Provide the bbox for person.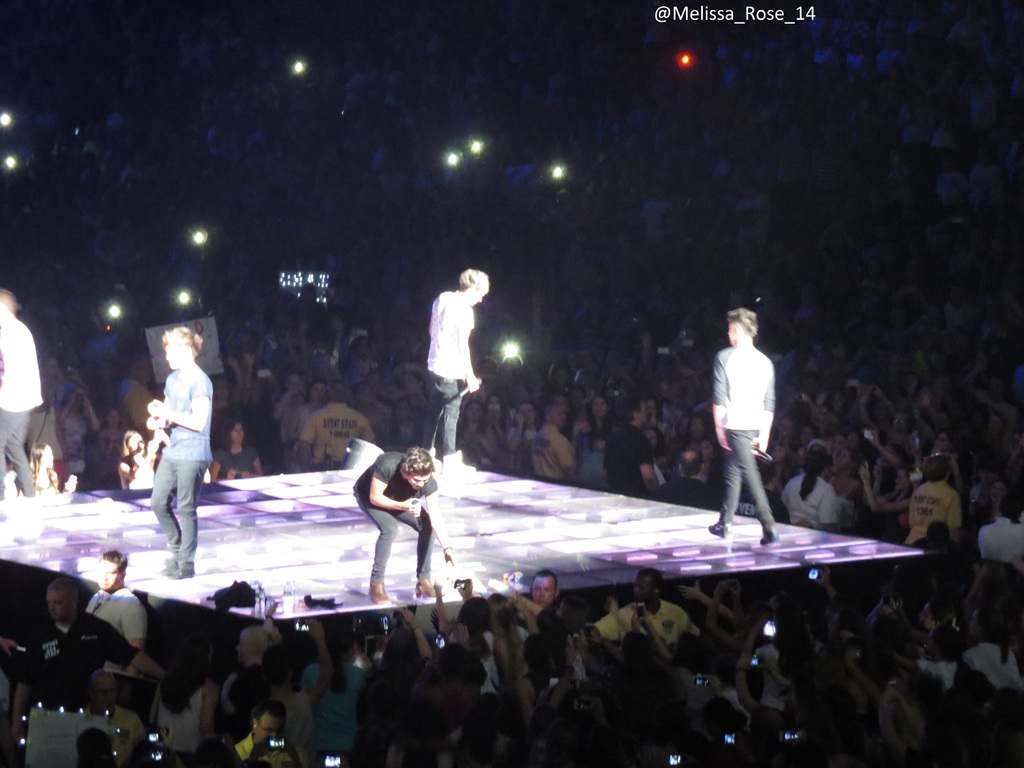
{"x1": 426, "y1": 268, "x2": 478, "y2": 492}.
